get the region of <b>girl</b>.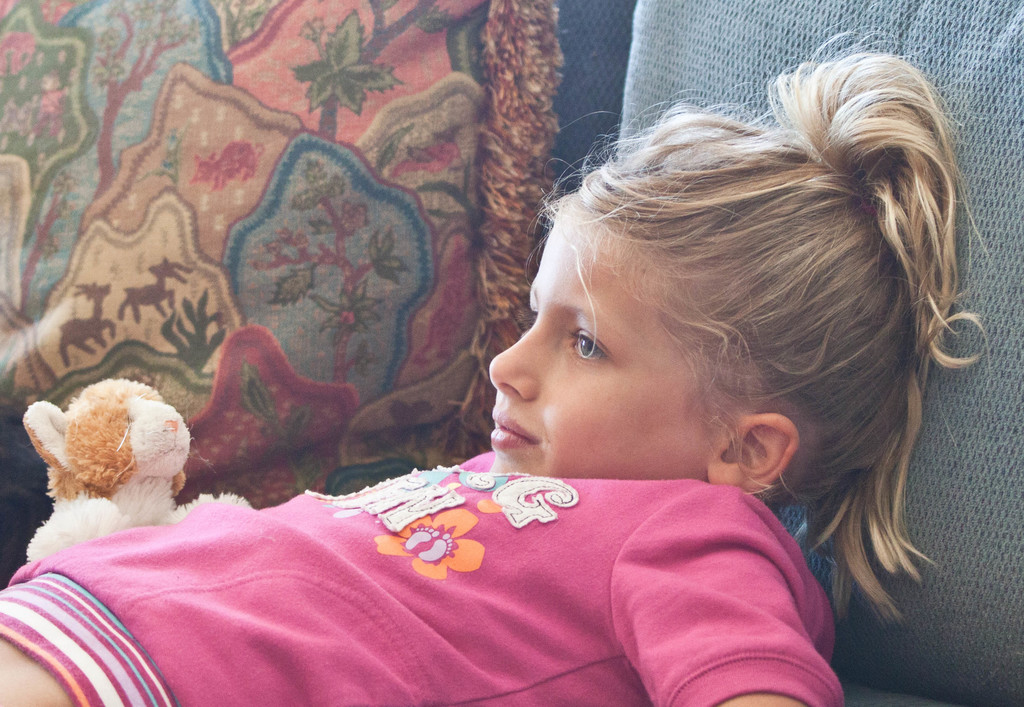
l=0, t=24, r=1009, b=706.
